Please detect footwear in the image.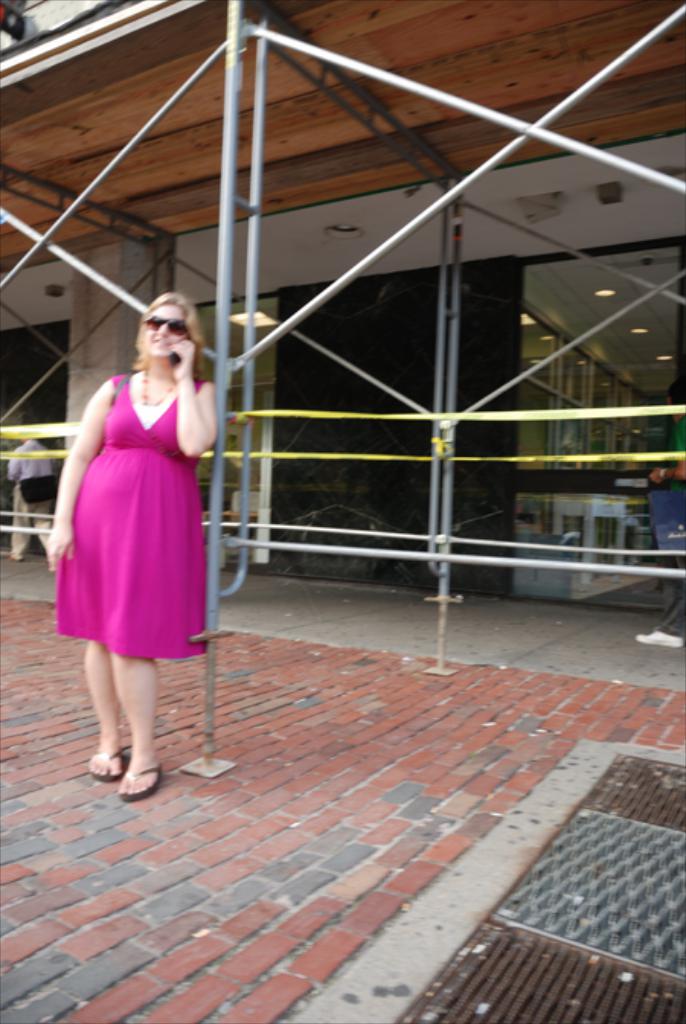
{"x1": 116, "y1": 757, "x2": 165, "y2": 800}.
